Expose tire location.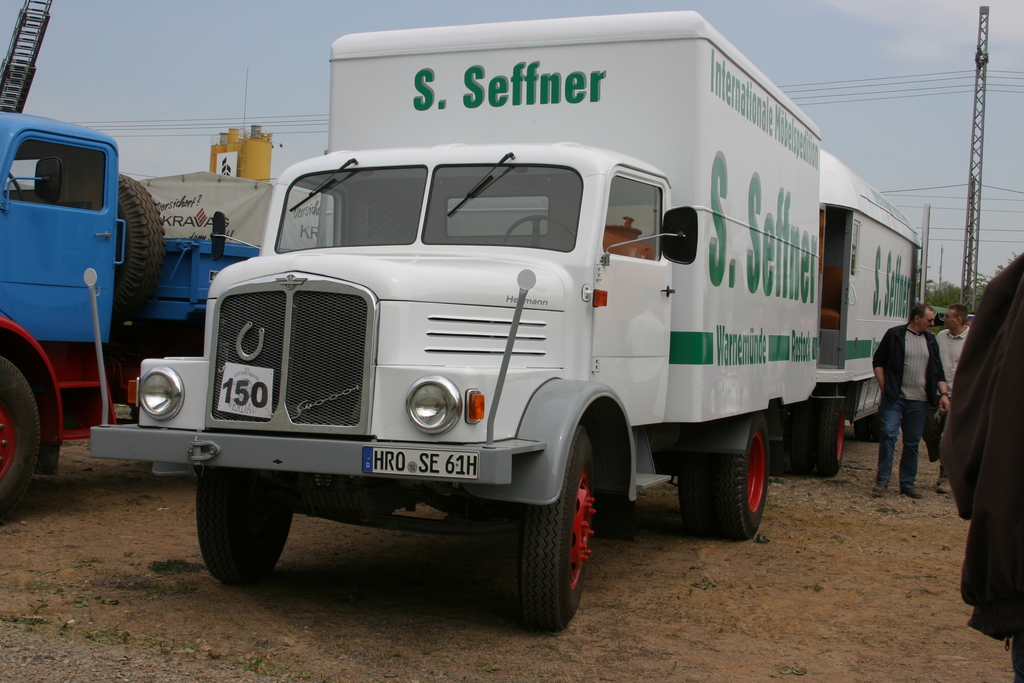
Exposed at bbox=[854, 417, 875, 440].
